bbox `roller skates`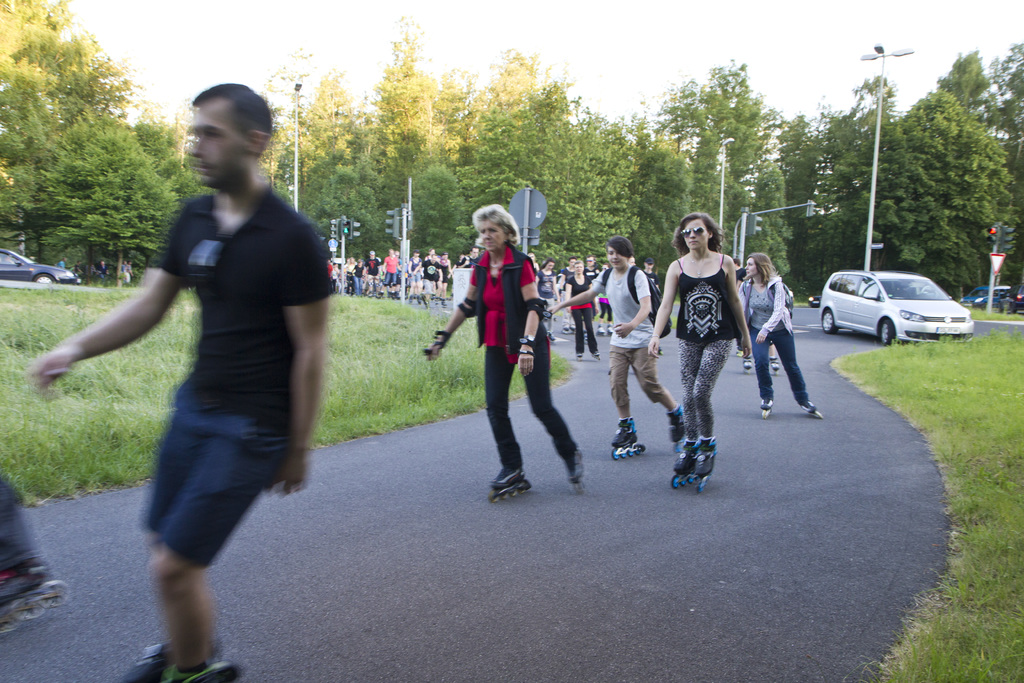
490:468:534:504
